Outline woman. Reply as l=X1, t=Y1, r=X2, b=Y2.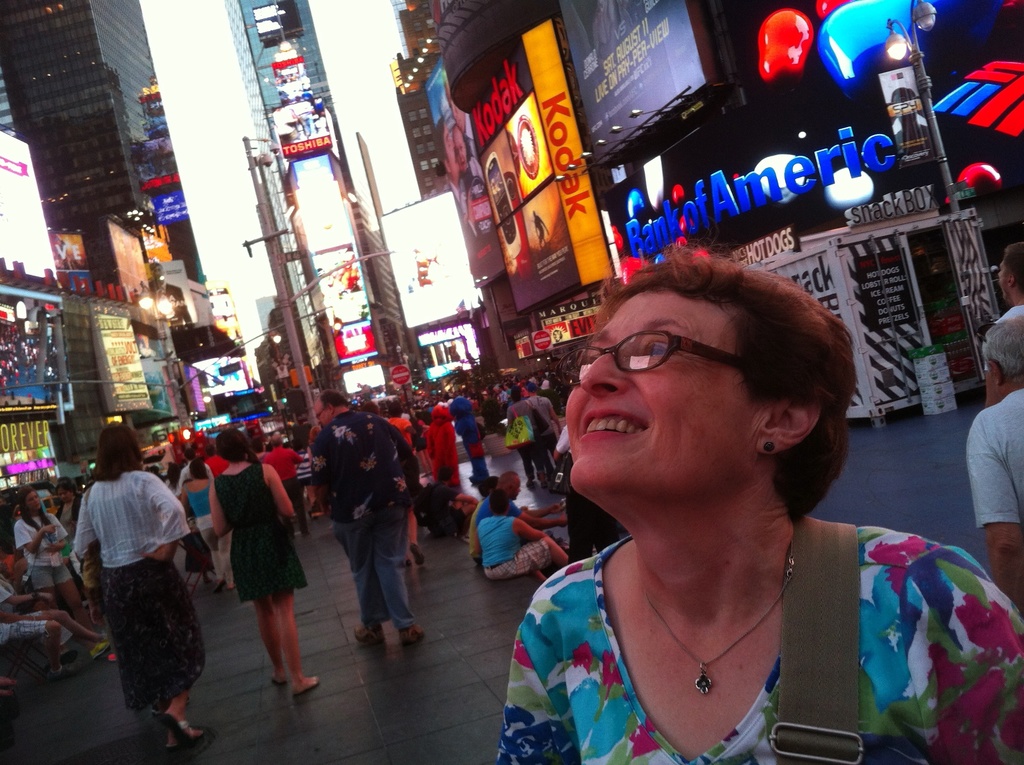
l=471, t=243, r=950, b=753.
